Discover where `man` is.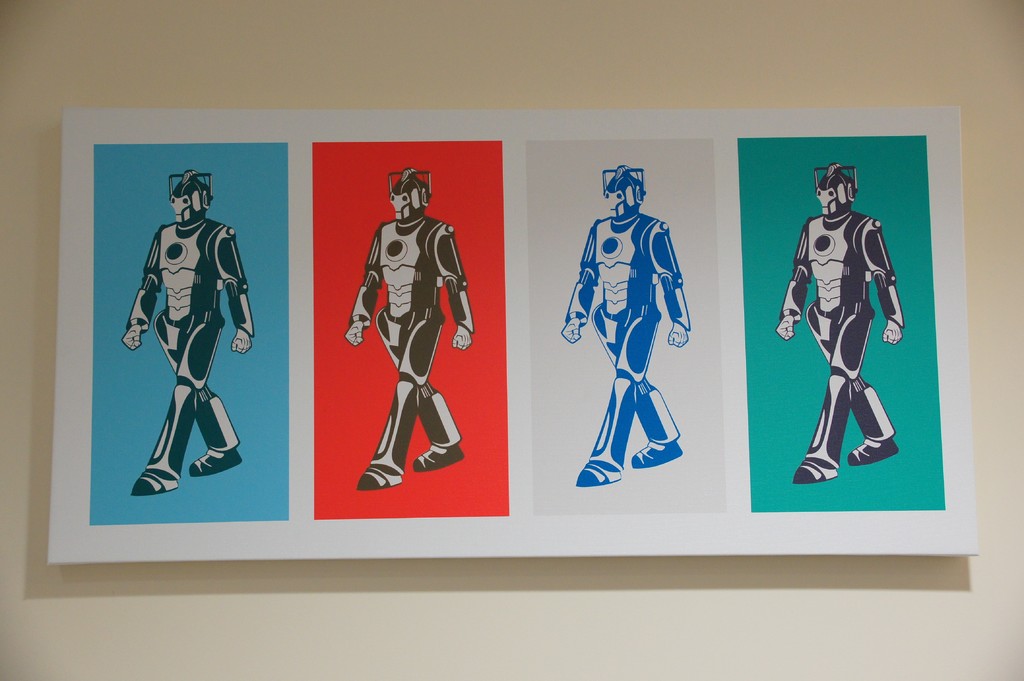
Discovered at (left=346, top=168, right=473, bottom=488).
